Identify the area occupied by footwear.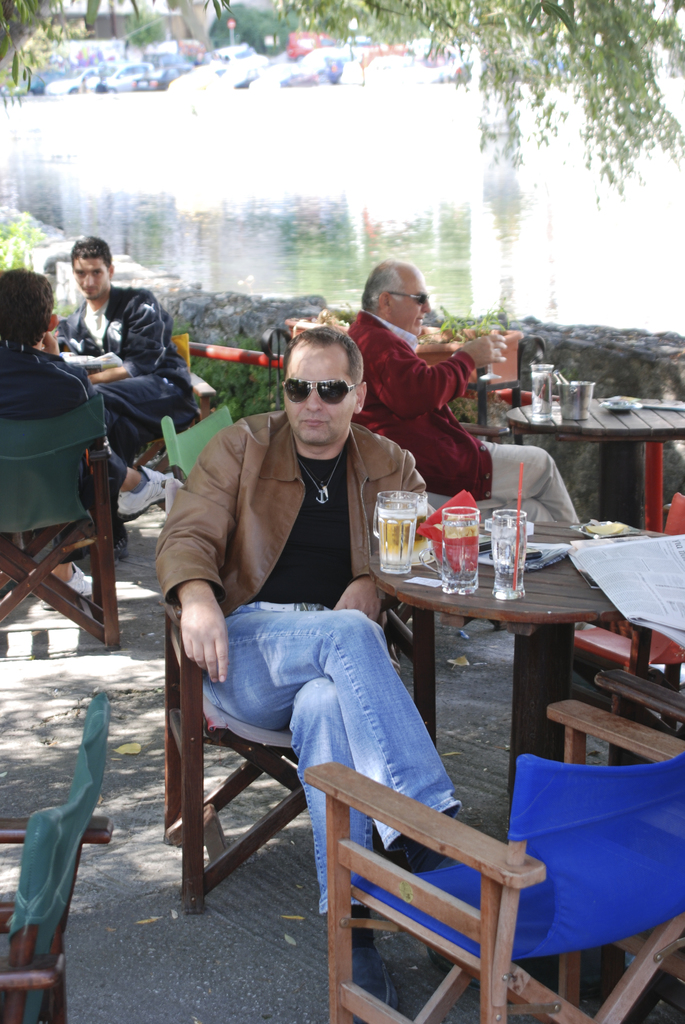
Area: region(43, 561, 90, 614).
